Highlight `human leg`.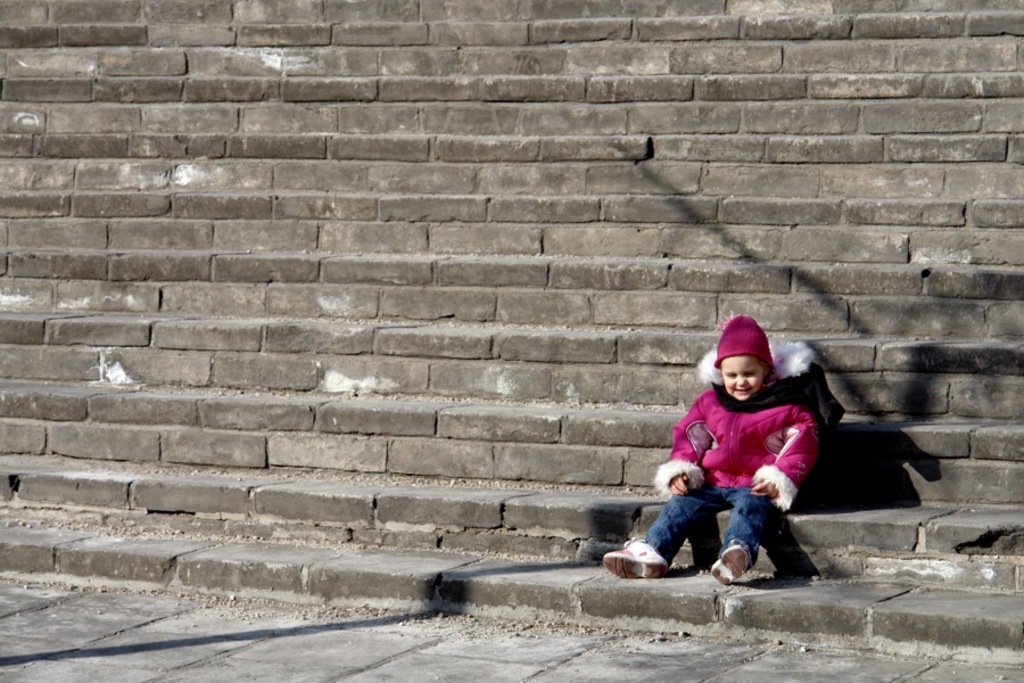
Highlighted region: region(717, 475, 770, 591).
